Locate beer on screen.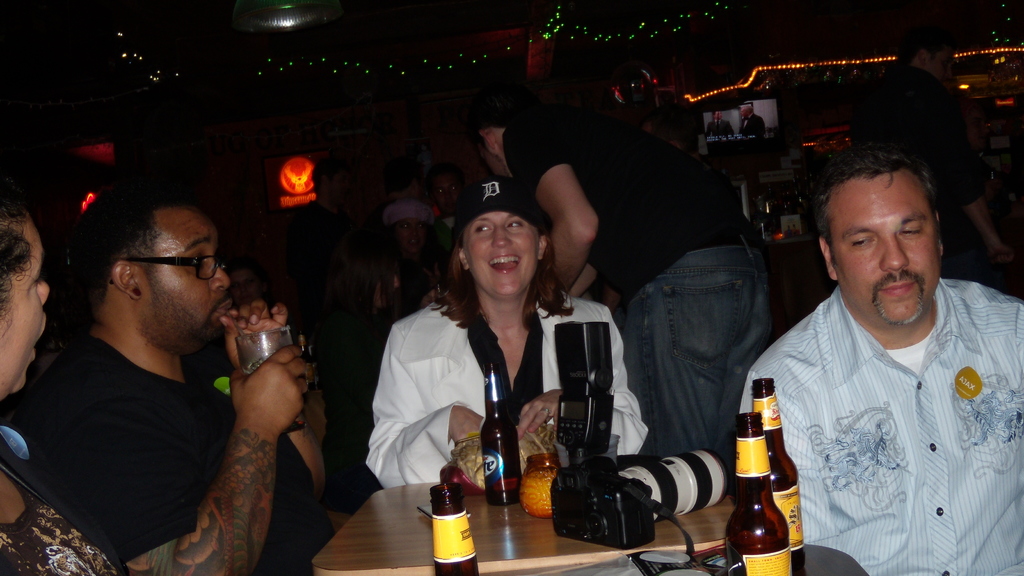
On screen at 481 358 512 513.
